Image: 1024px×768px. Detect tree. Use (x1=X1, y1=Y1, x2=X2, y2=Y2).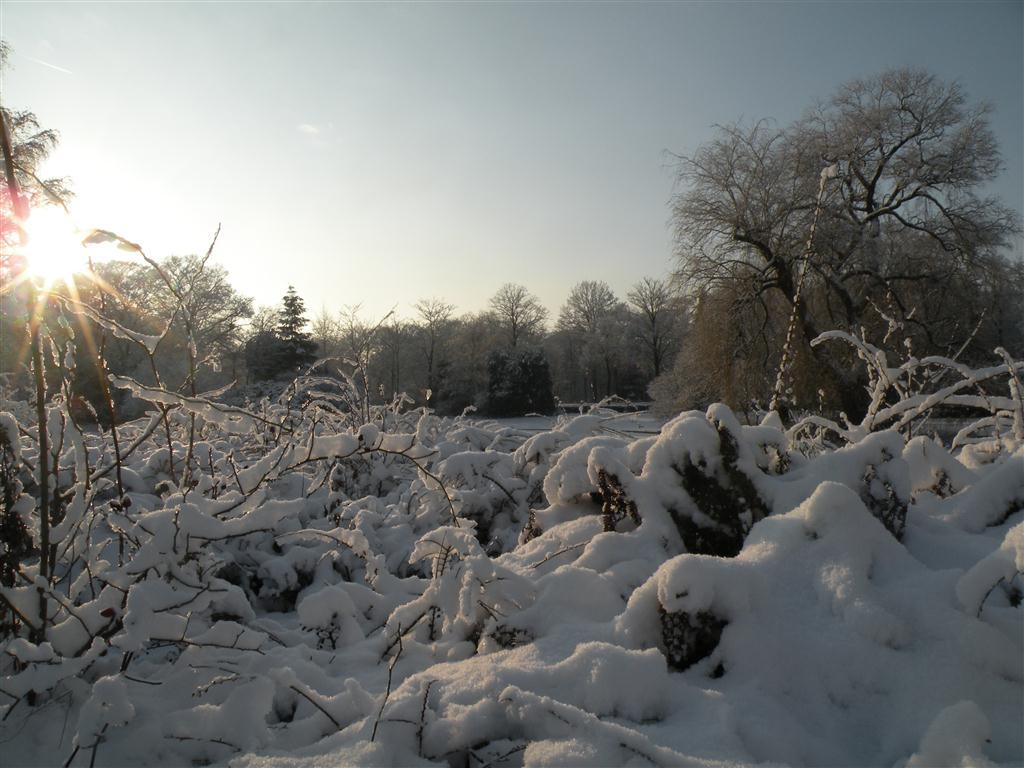
(x1=253, y1=287, x2=318, y2=382).
